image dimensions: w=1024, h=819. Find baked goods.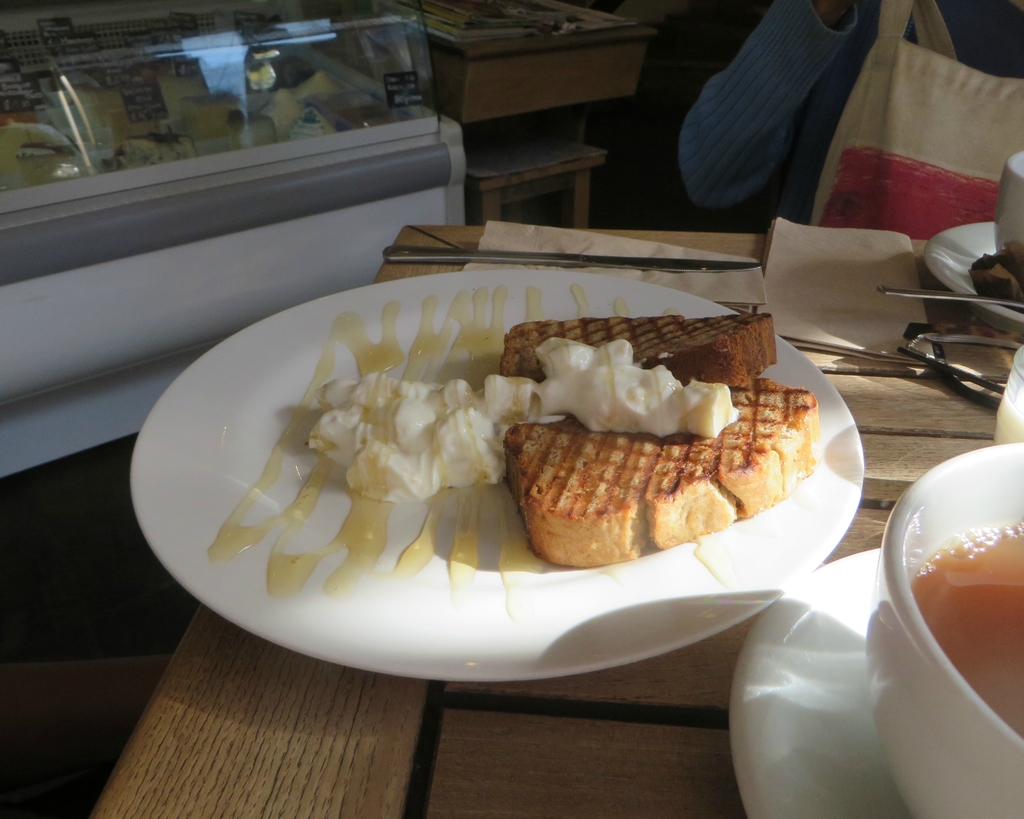
BBox(499, 307, 783, 390).
